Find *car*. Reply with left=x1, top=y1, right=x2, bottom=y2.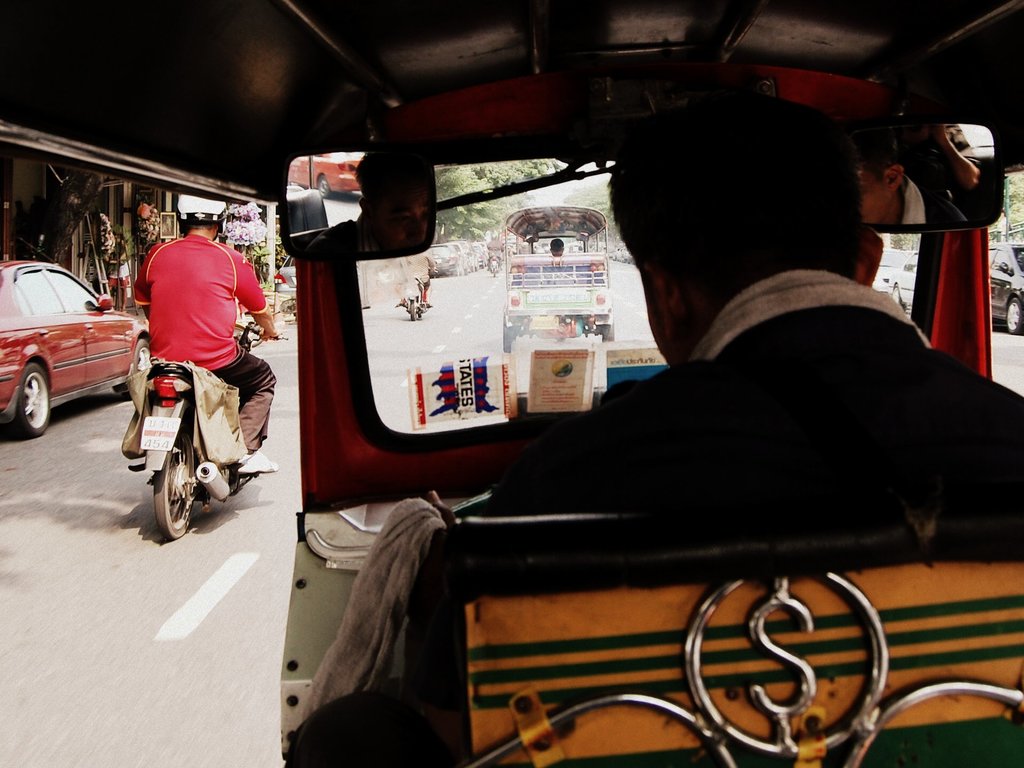
left=874, top=248, right=908, bottom=292.
